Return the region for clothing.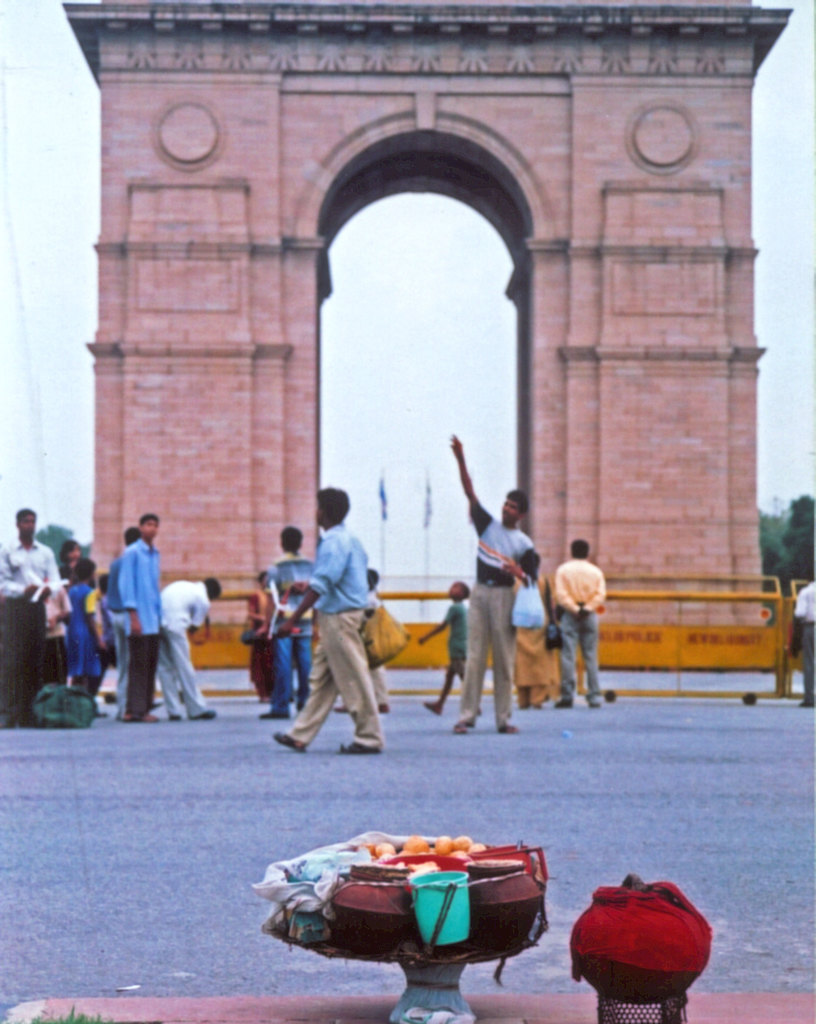
rect(32, 556, 67, 687).
